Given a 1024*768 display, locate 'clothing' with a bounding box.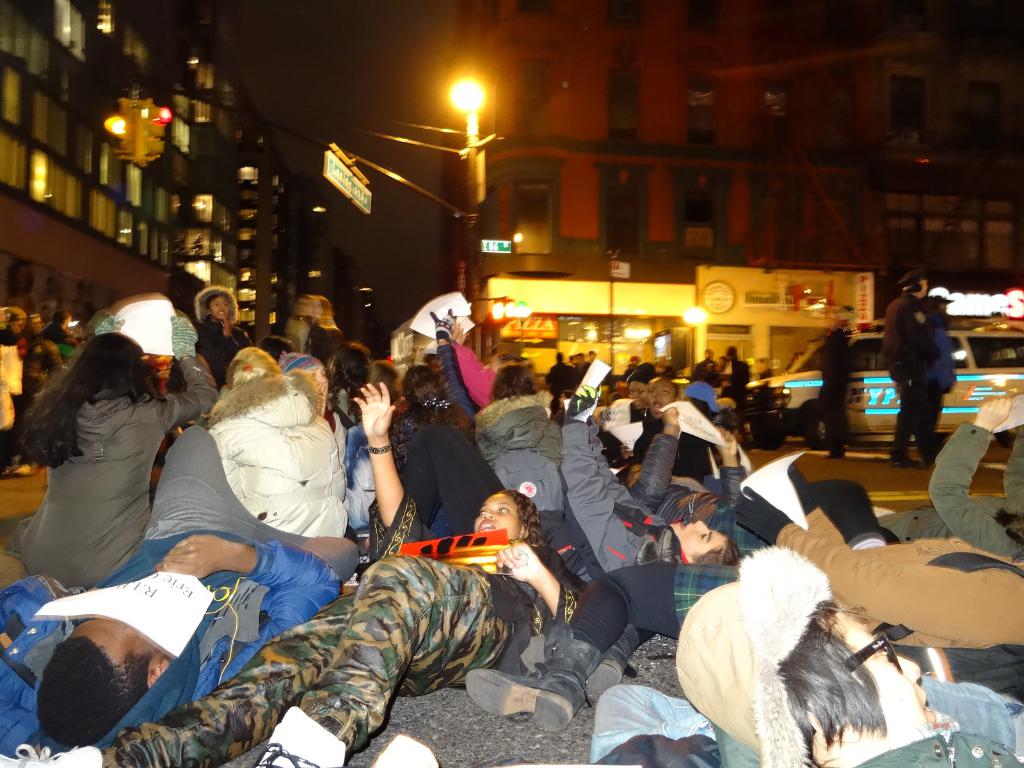
Located: <bbox>395, 416, 689, 580</bbox>.
